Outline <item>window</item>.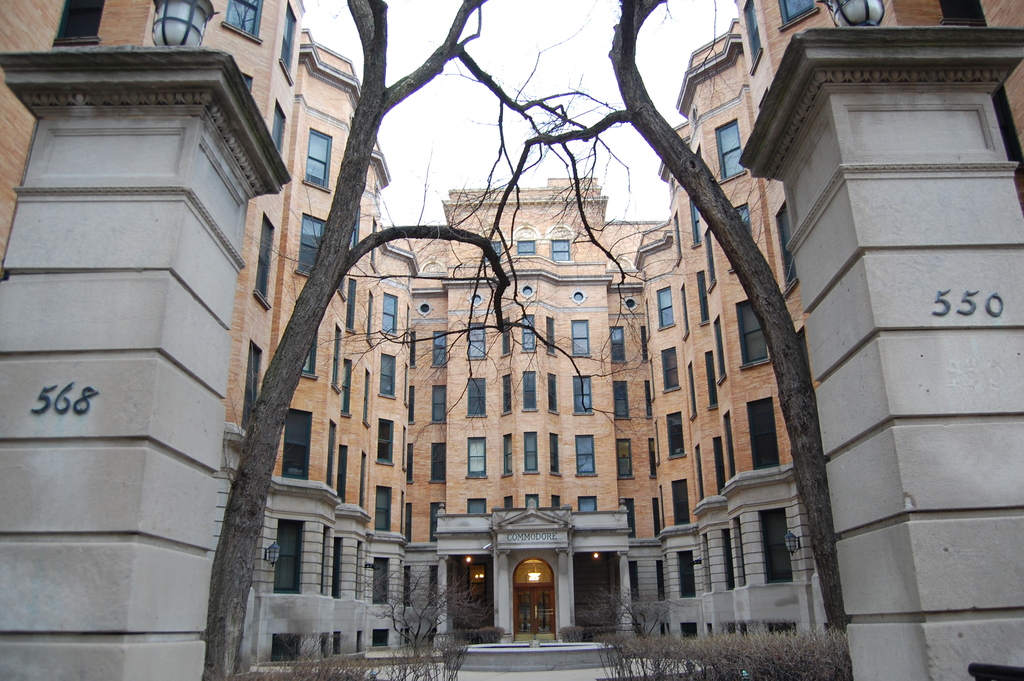
Outline: rect(710, 318, 724, 382).
